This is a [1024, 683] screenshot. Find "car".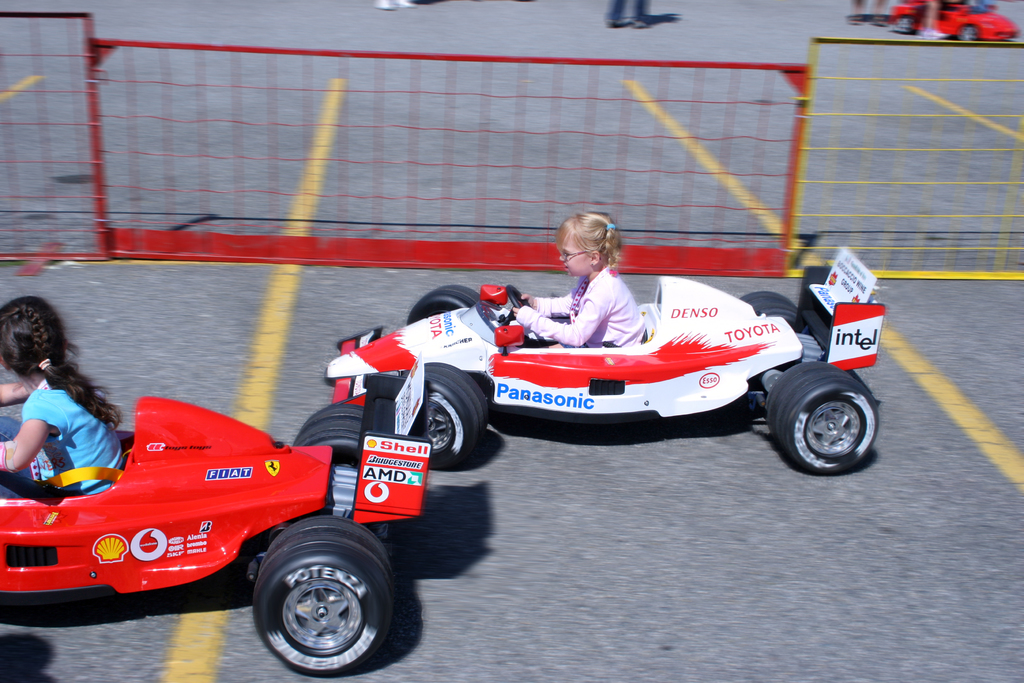
Bounding box: <box>890,0,1018,40</box>.
